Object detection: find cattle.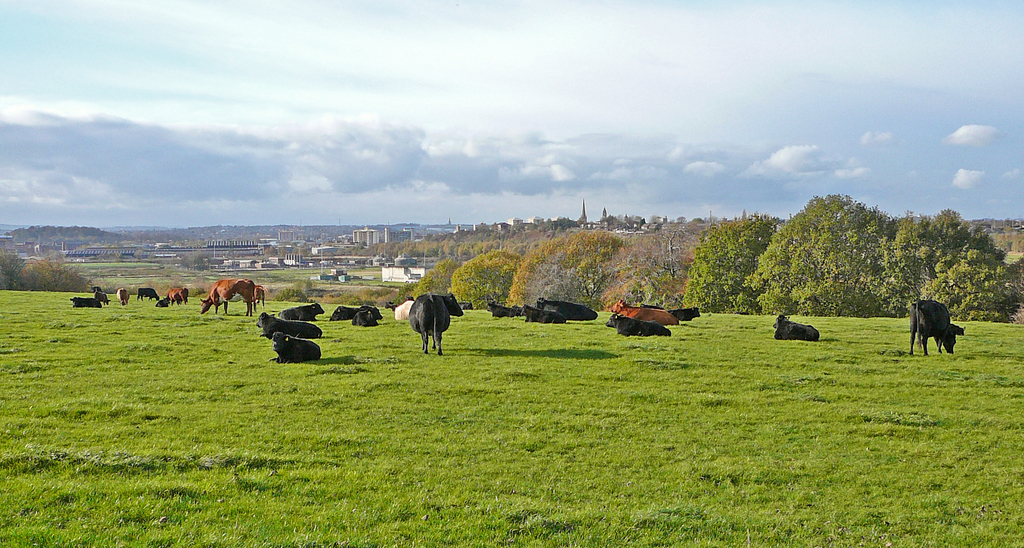
bbox(157, 297, 172, 305).
